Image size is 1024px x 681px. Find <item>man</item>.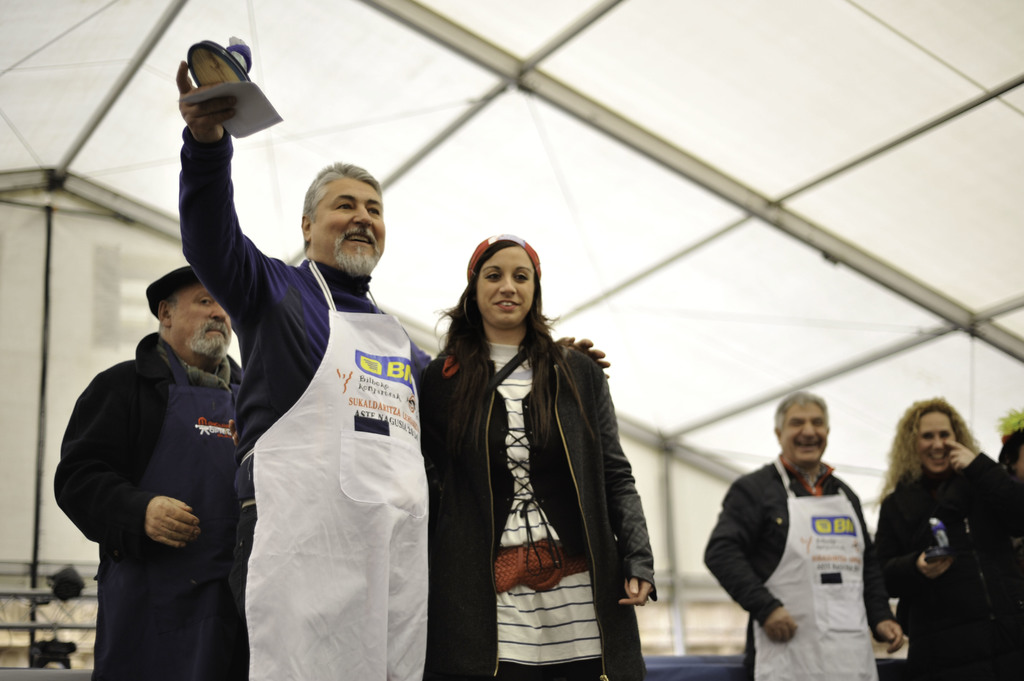
[left=172, top=58, right=612, bottom=680].
